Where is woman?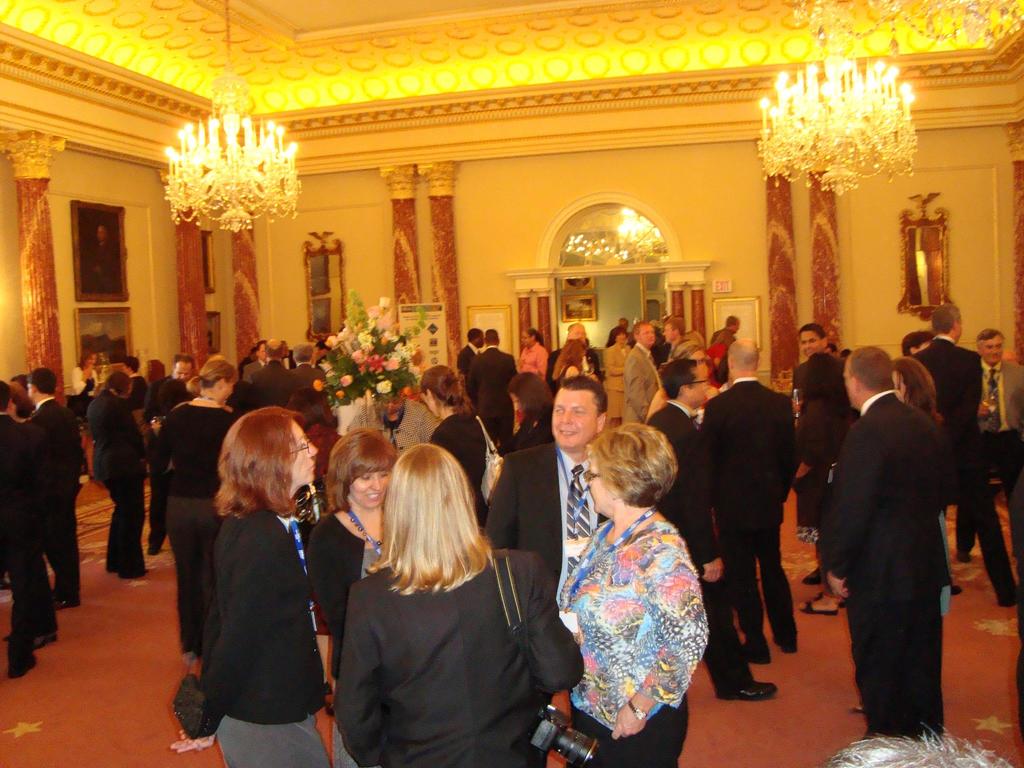
x1=341 y1=391 x2=439 y2=454.
